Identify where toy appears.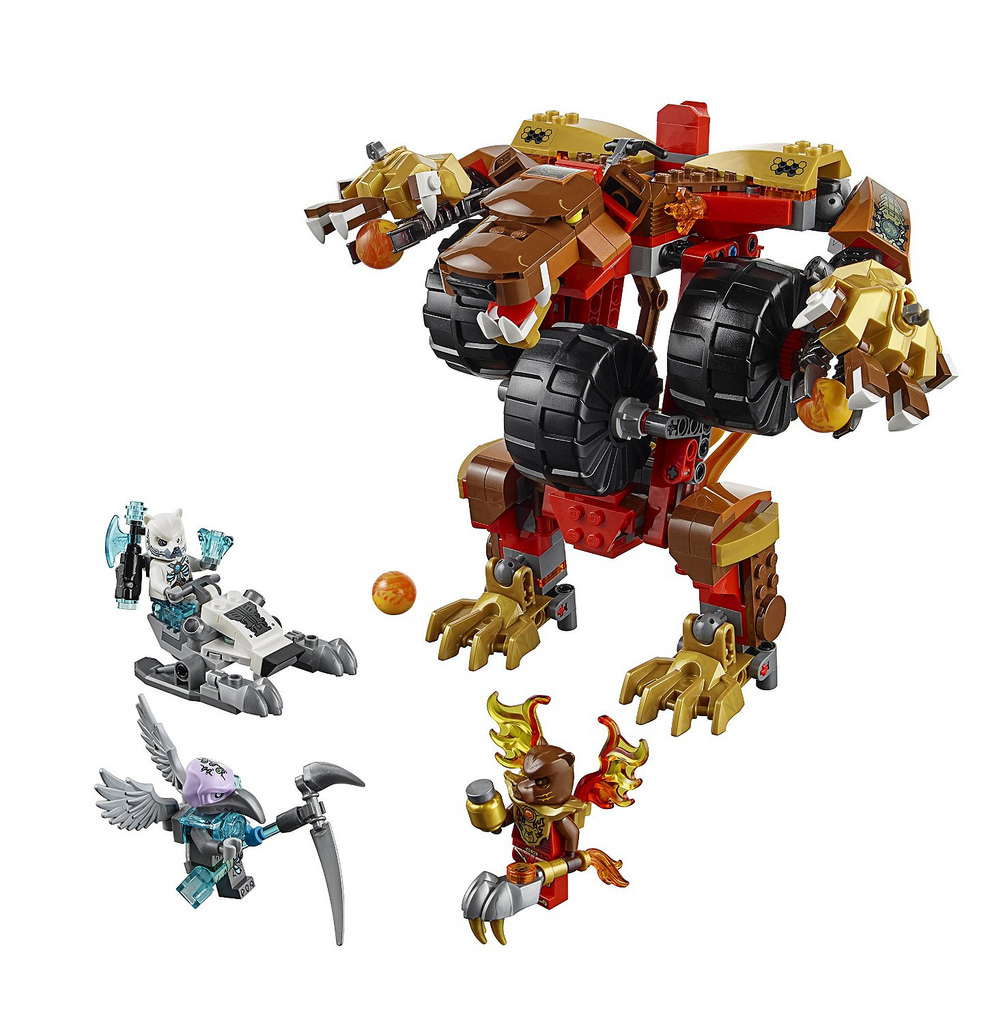
Appears at l=88, t=690, r=327, b=909.
